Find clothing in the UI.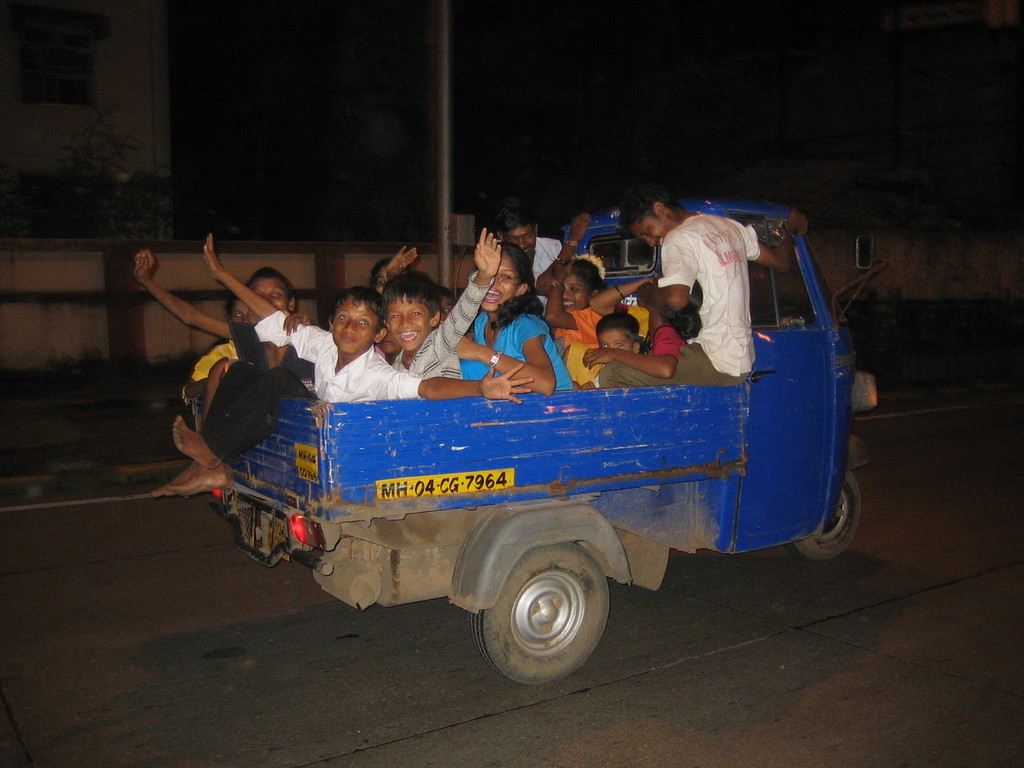
UI element at [388, 271, 495, 380].
